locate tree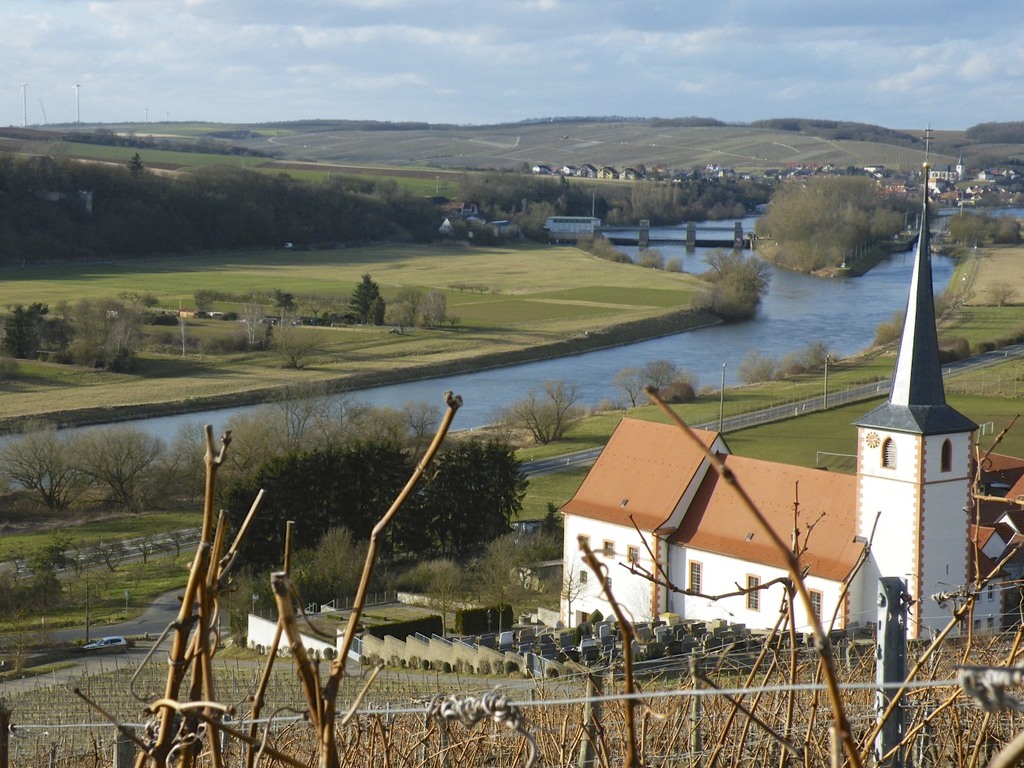
box(269, 318, 329, 371)
